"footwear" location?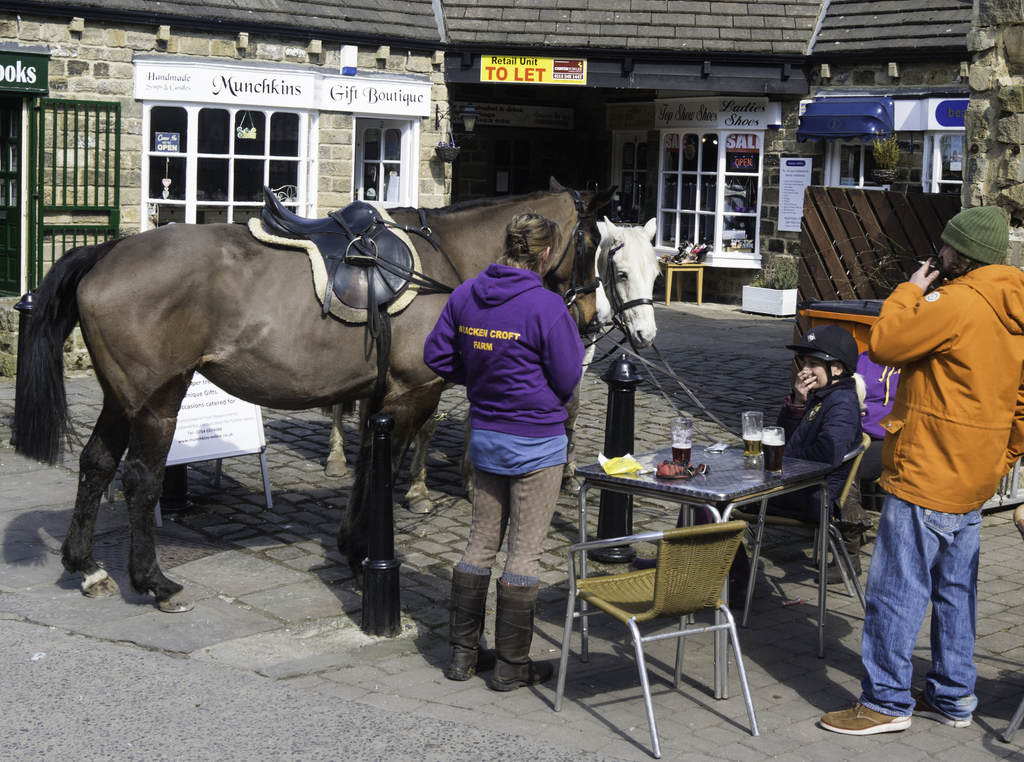
x1=492 y1=582 x2=559 y2=687
